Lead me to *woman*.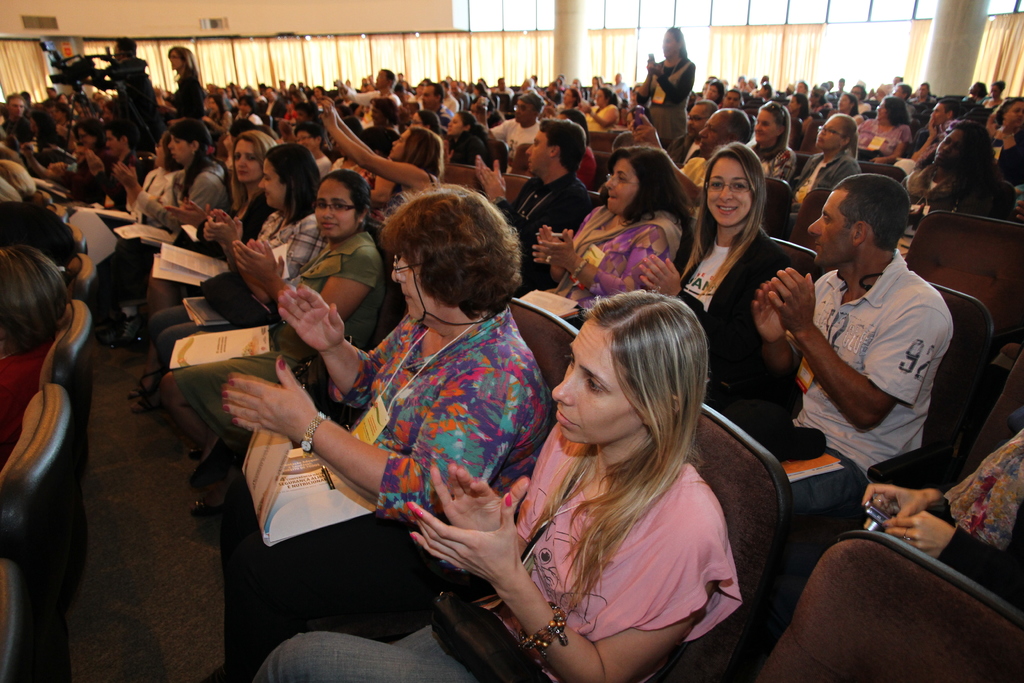
Lead to 143,123,307,320.
